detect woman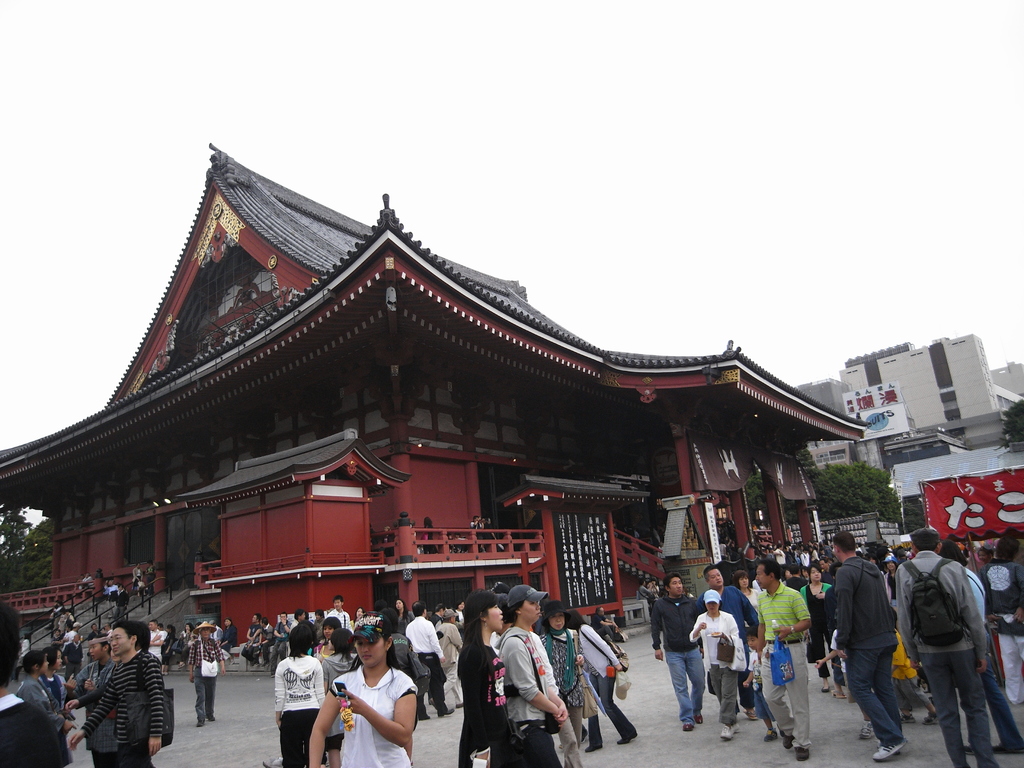
l=272, t=625, r=324, b=765
